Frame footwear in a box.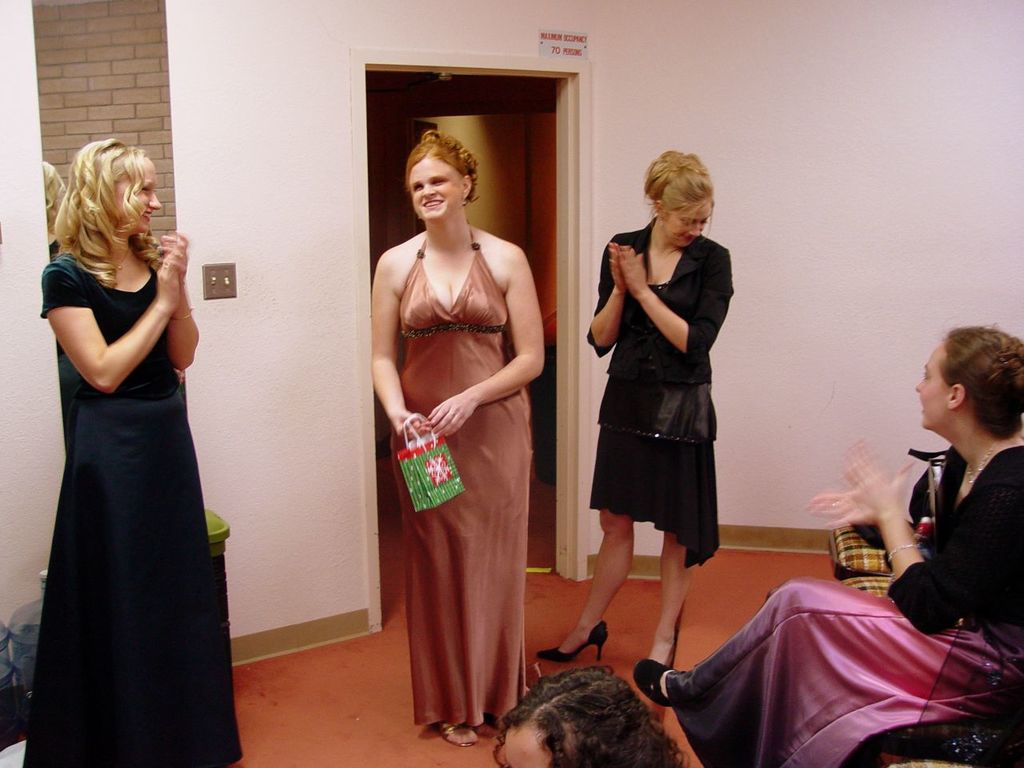
BBox(626, 654, 674, 710).
